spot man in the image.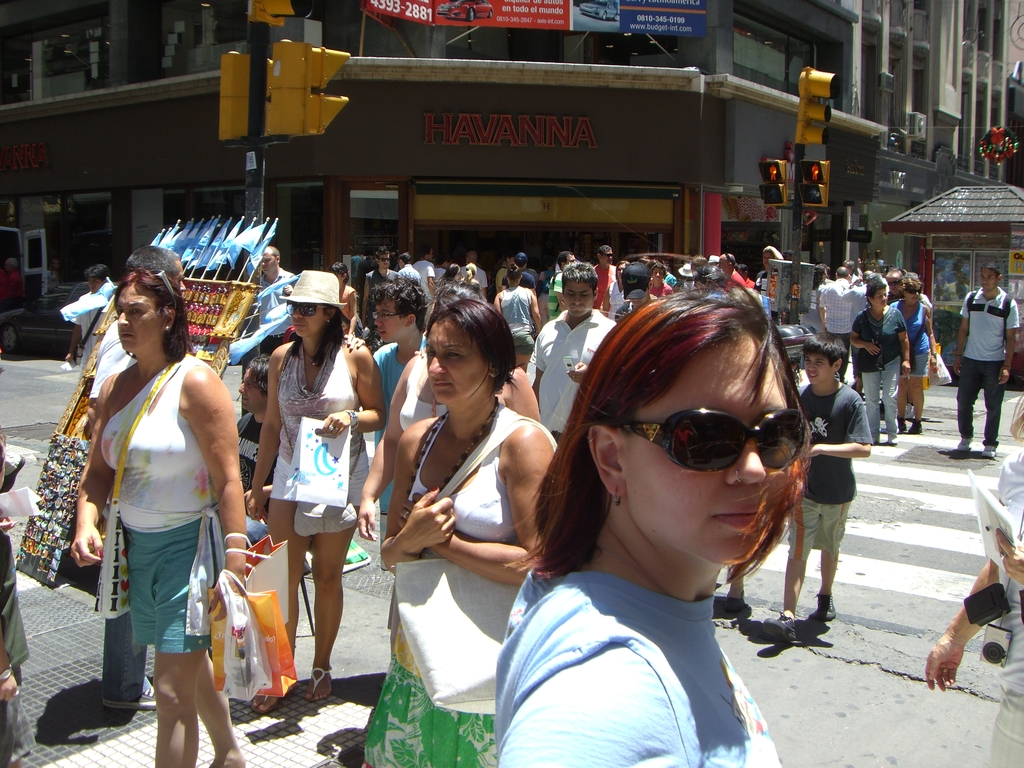
man found at bbox=[717, 251, 744, 286].
